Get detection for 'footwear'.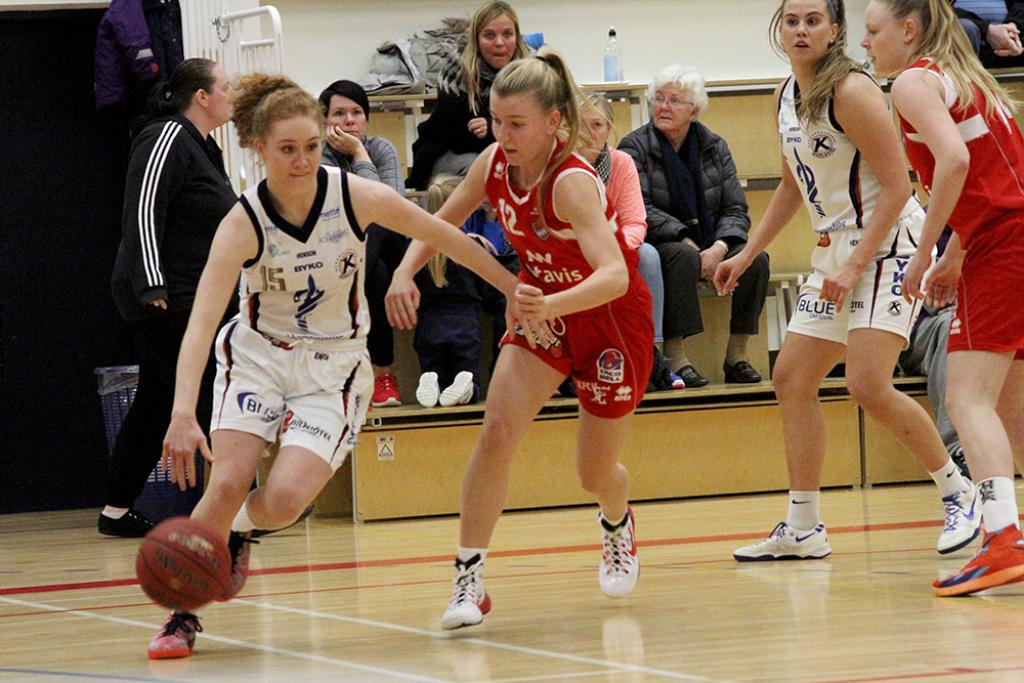
Detection: (x1=652, y1=345, x2=675, y2=384).
